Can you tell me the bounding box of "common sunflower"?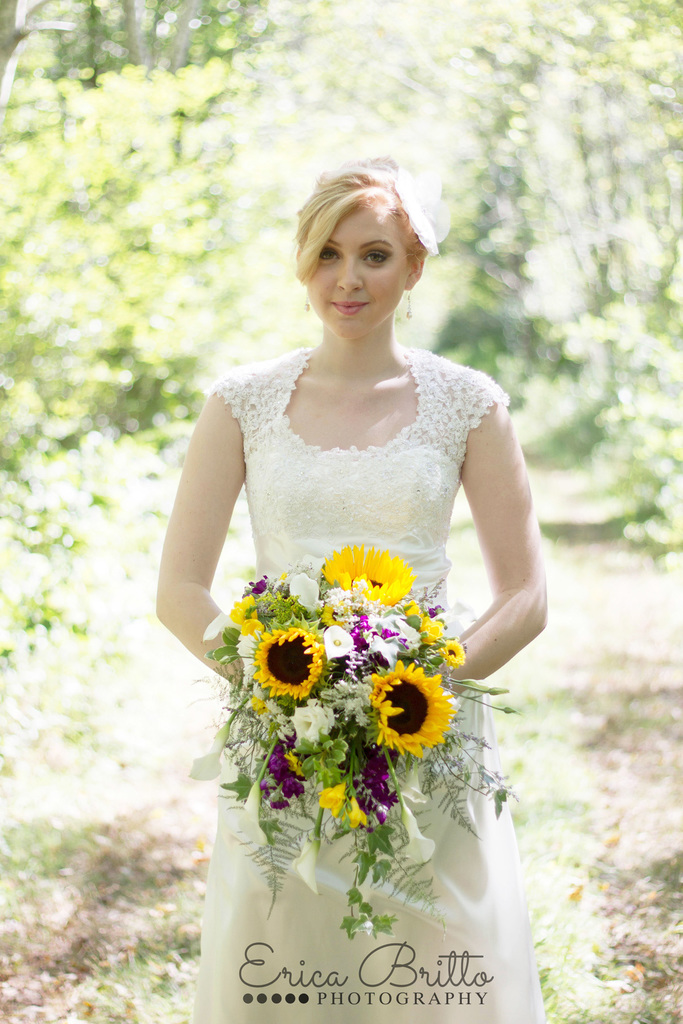
367, 660, 457, 759.
